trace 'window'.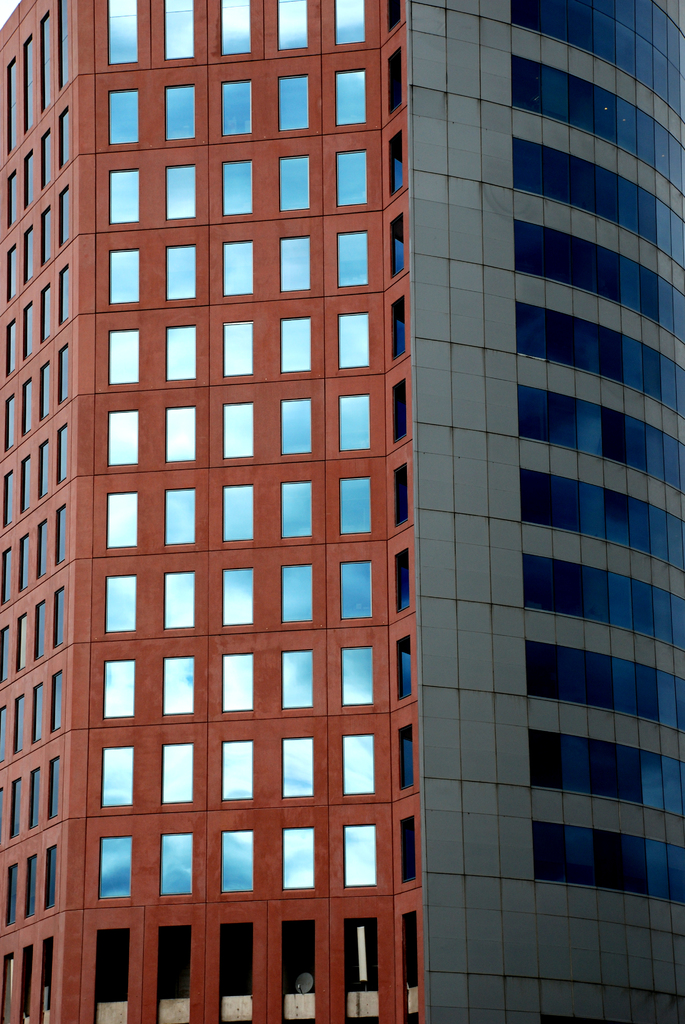
Traced to 43, 132, 53, 189.
